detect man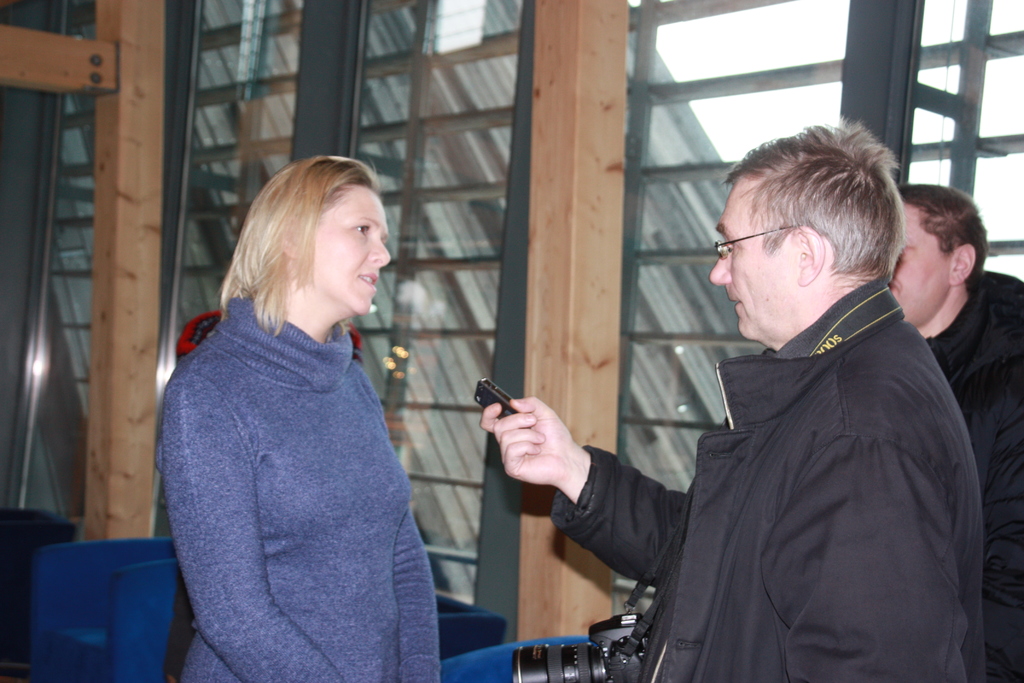
876,186,1023,682
